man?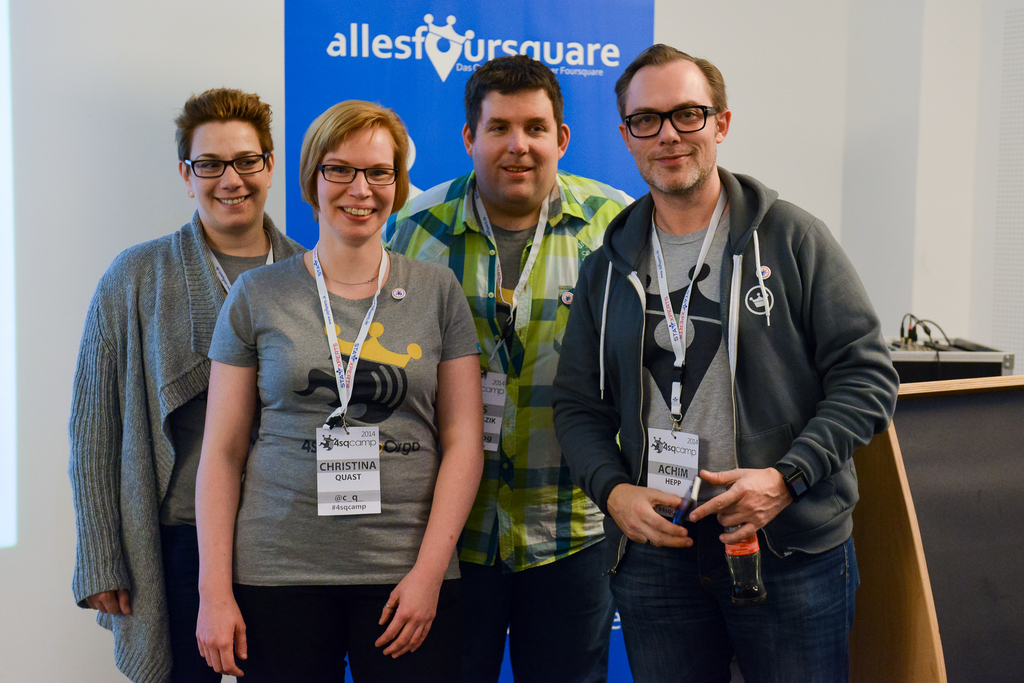
<box>379,54,639,668</box>
